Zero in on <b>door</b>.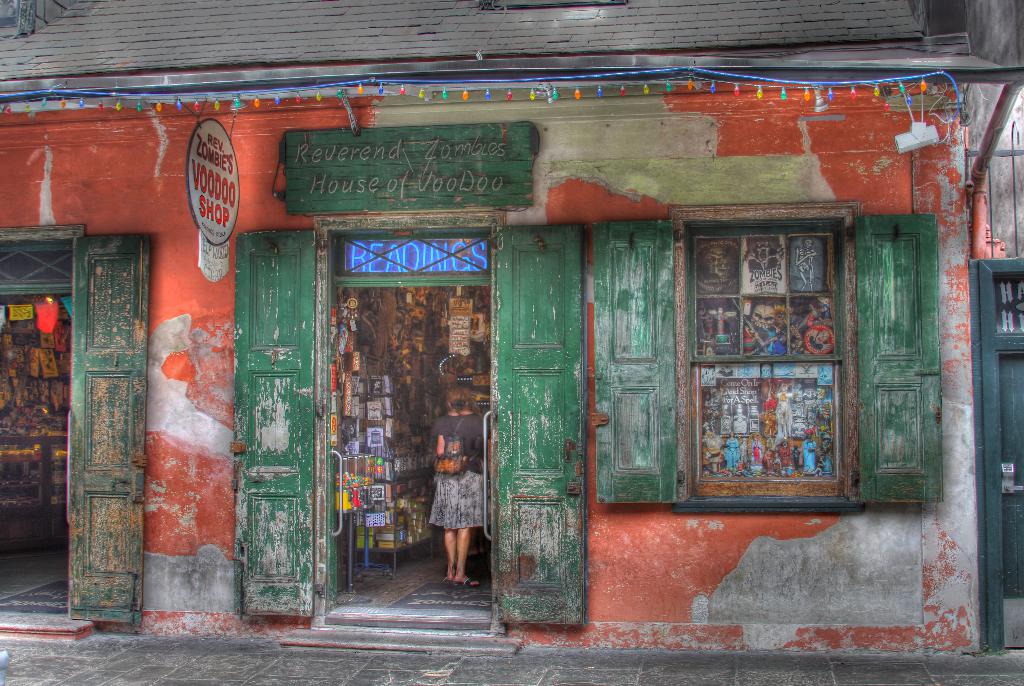
Zeroed in: x1=493 y1=221 x2=586 y2=626.
